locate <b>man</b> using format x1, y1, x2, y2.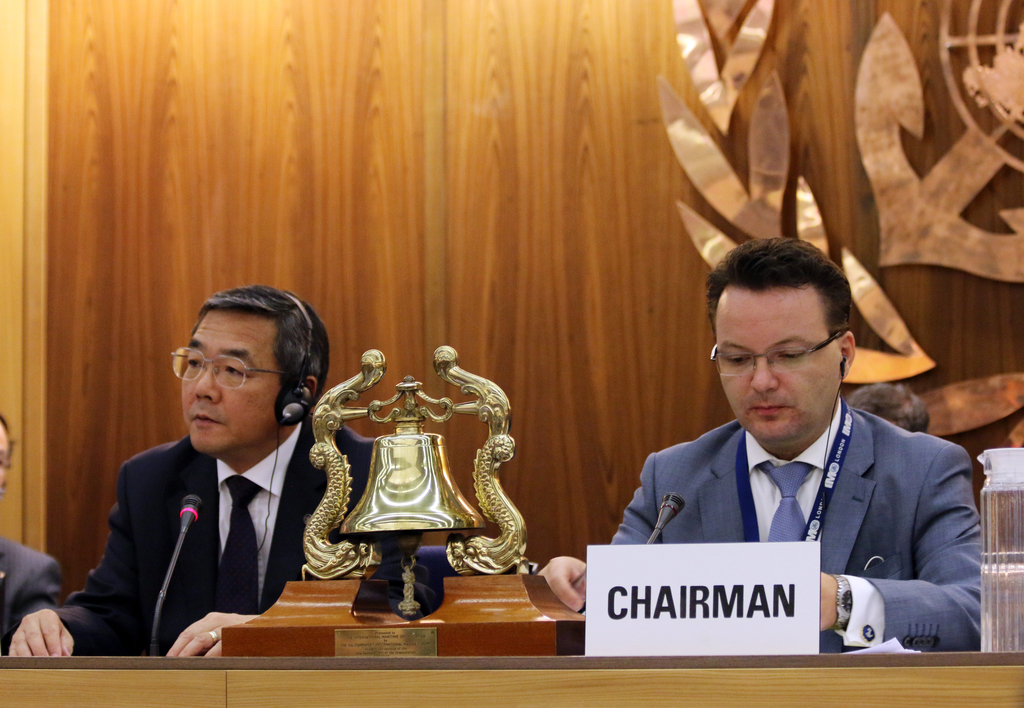
10, 287, 376, 661.
